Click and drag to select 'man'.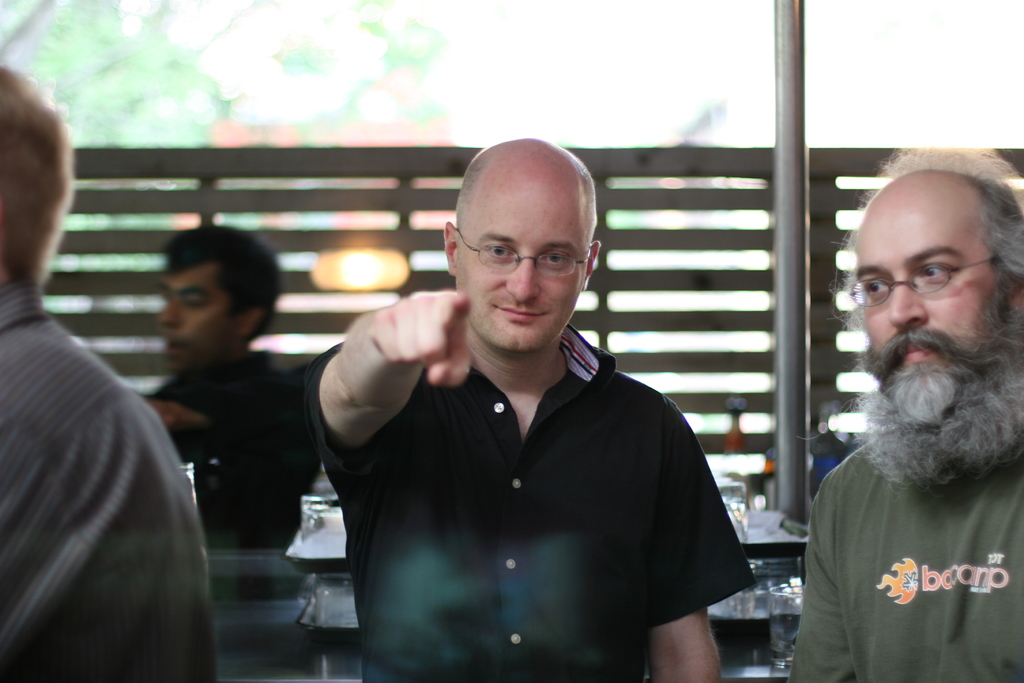
Selection: [142,224,302,540].
